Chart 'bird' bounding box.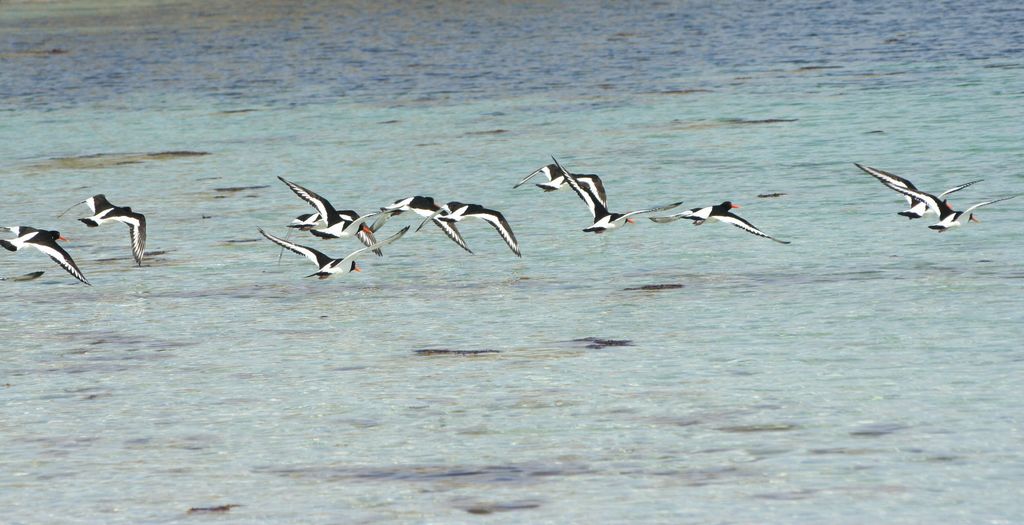
Charted: <region>0, 223, 92, 281</region>.
